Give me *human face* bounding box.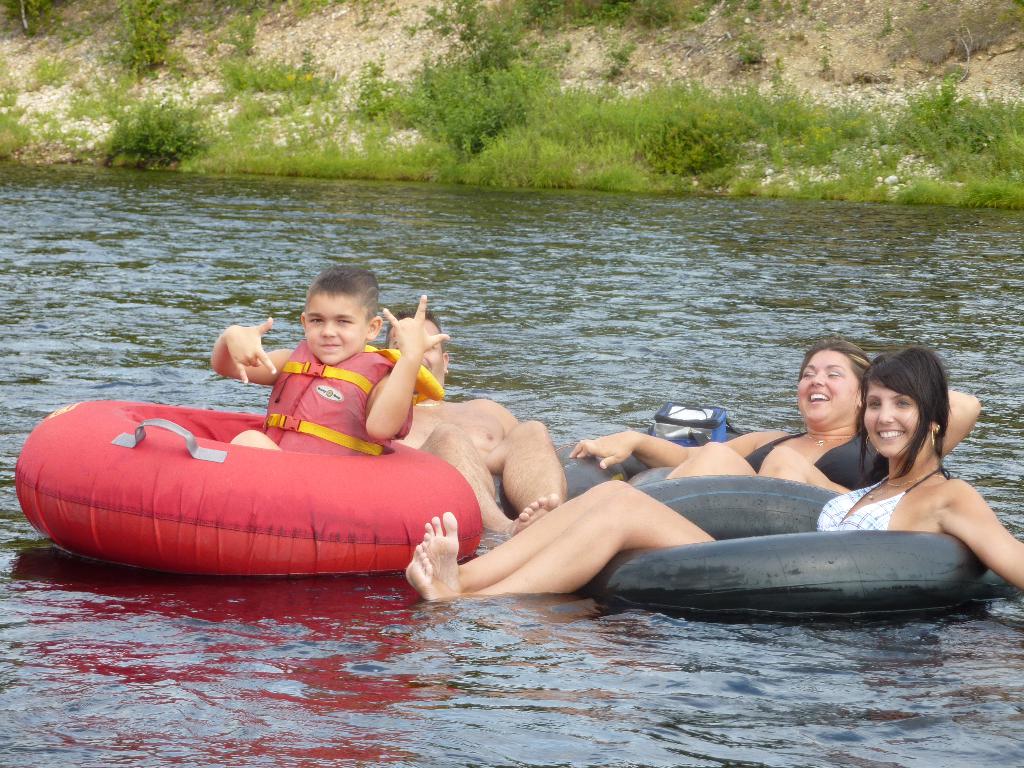
select_region(864, 379, 930, 460).
